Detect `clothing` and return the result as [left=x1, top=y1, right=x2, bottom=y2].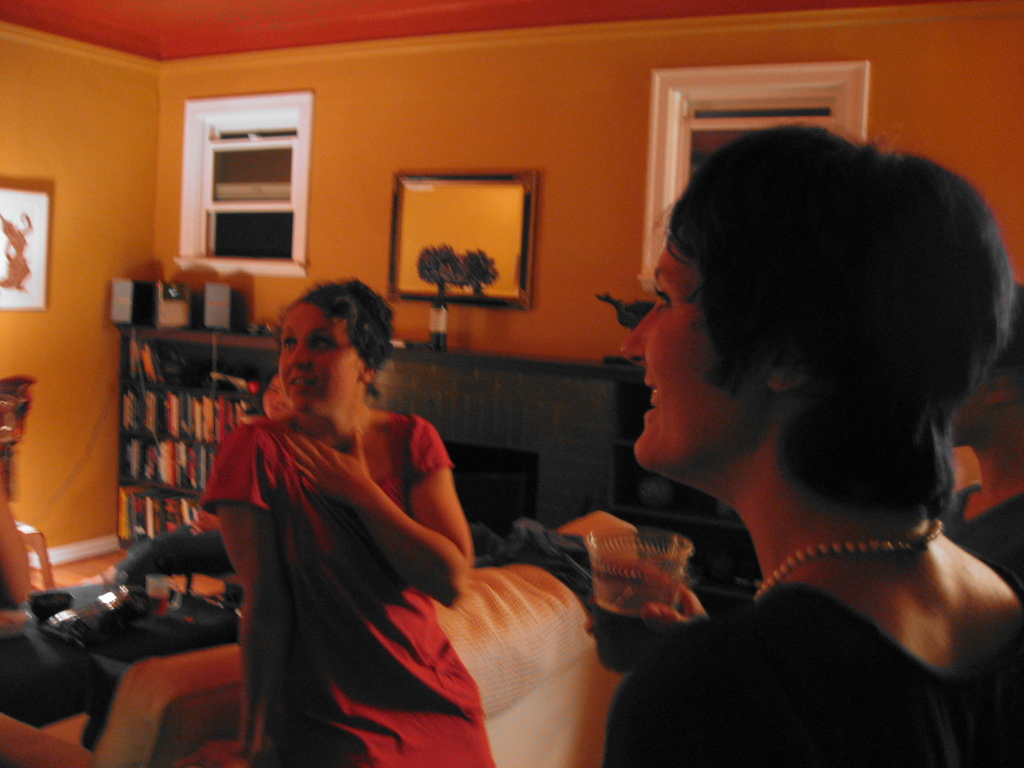
[left=204, top=371, right=463, bottom=743].
